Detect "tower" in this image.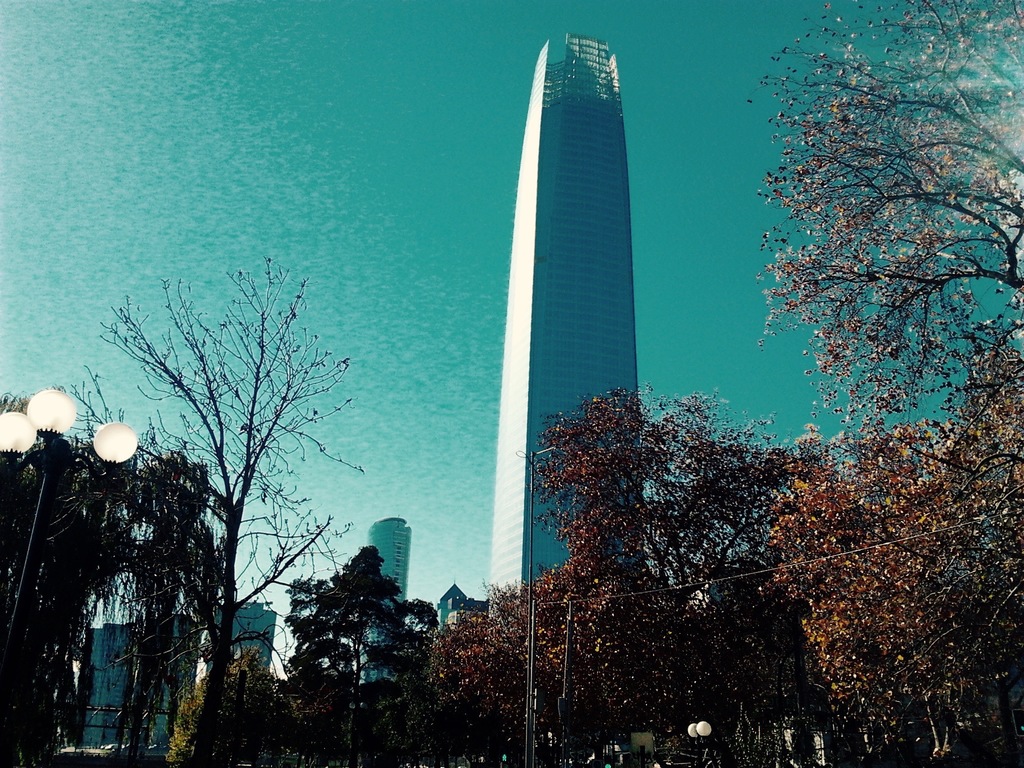
Detection: locate(362, 516, 410, 679).
